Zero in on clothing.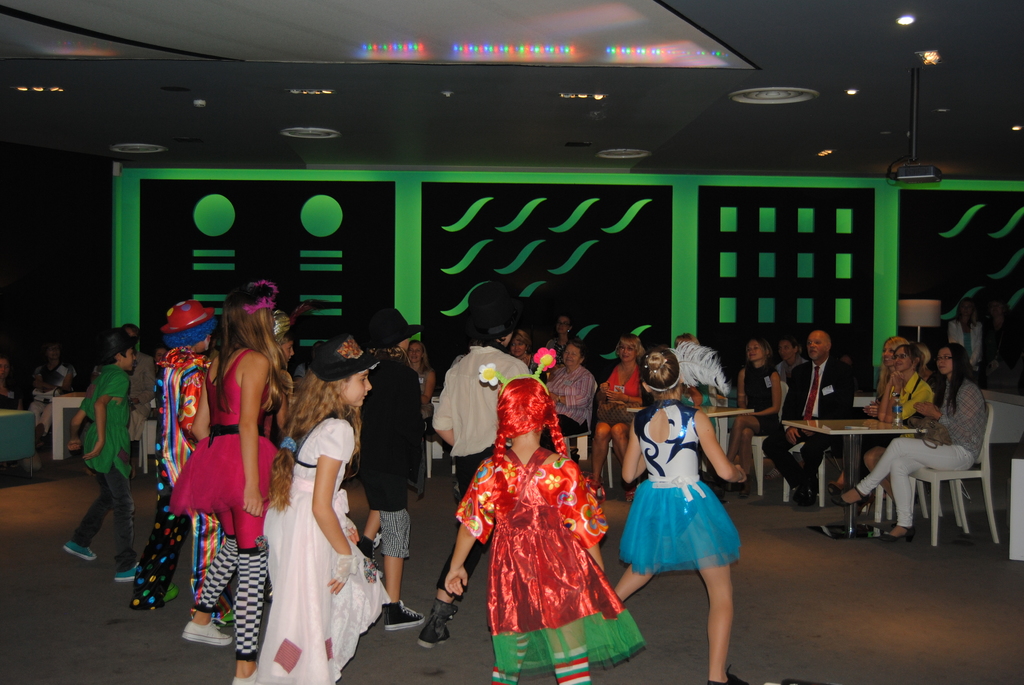
Zeroed in: {"left": 162, "top": 347, "right": 276, "bottom": 657}.
